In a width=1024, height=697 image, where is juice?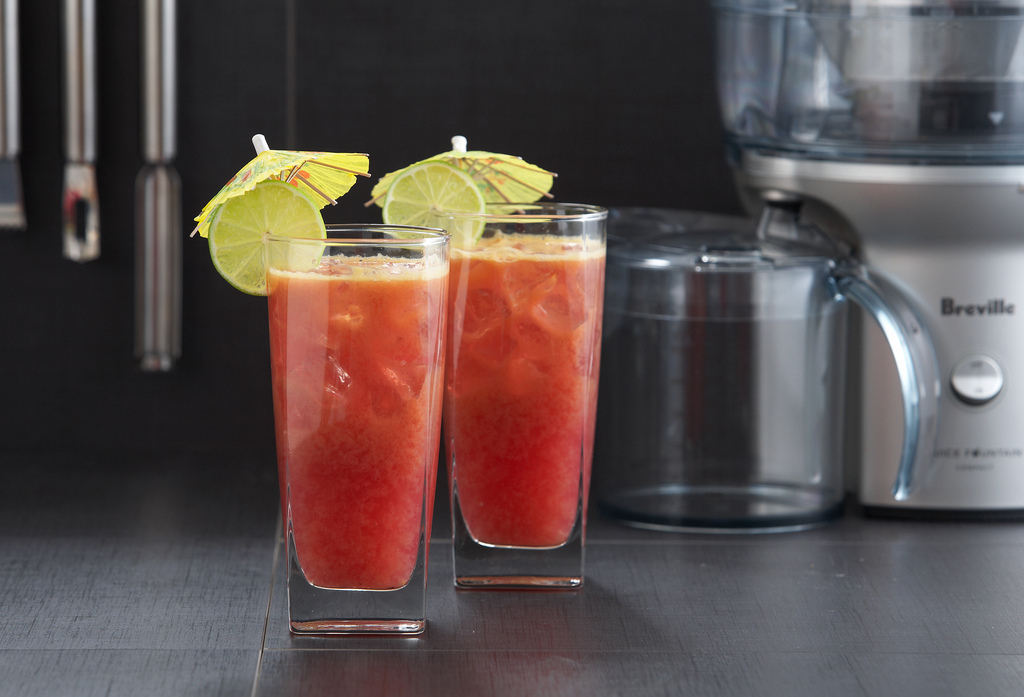
BBox(441, 231, 609, 547).
